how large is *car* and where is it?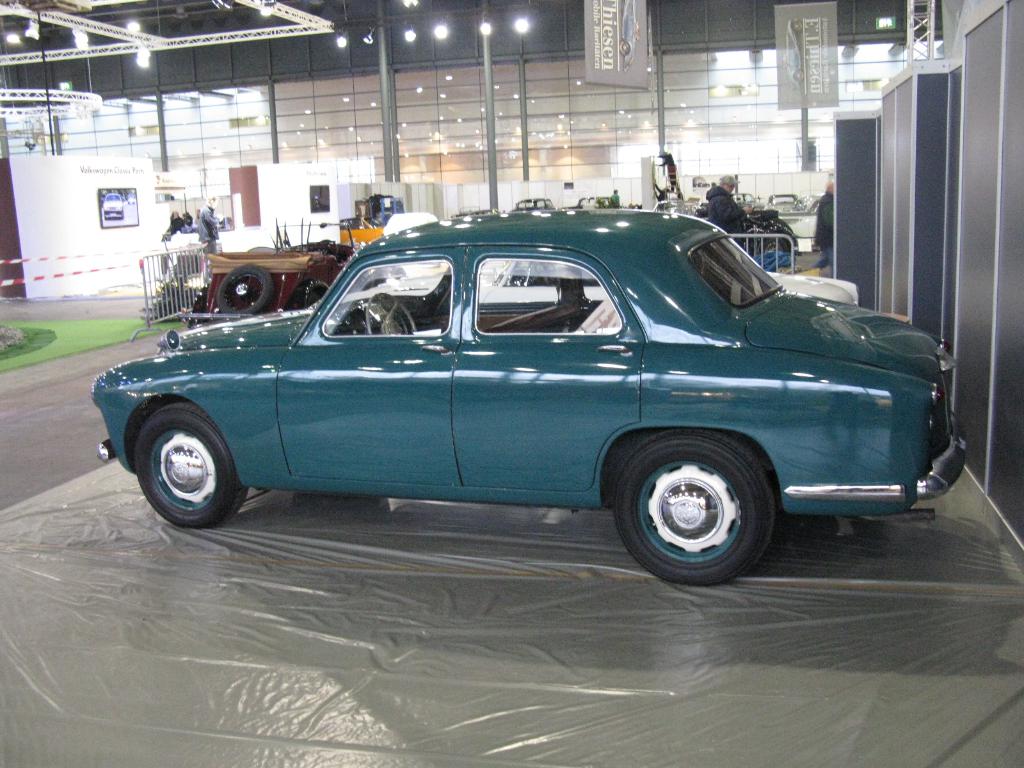
Bounding box: rect(190, 220, 374, 331).
